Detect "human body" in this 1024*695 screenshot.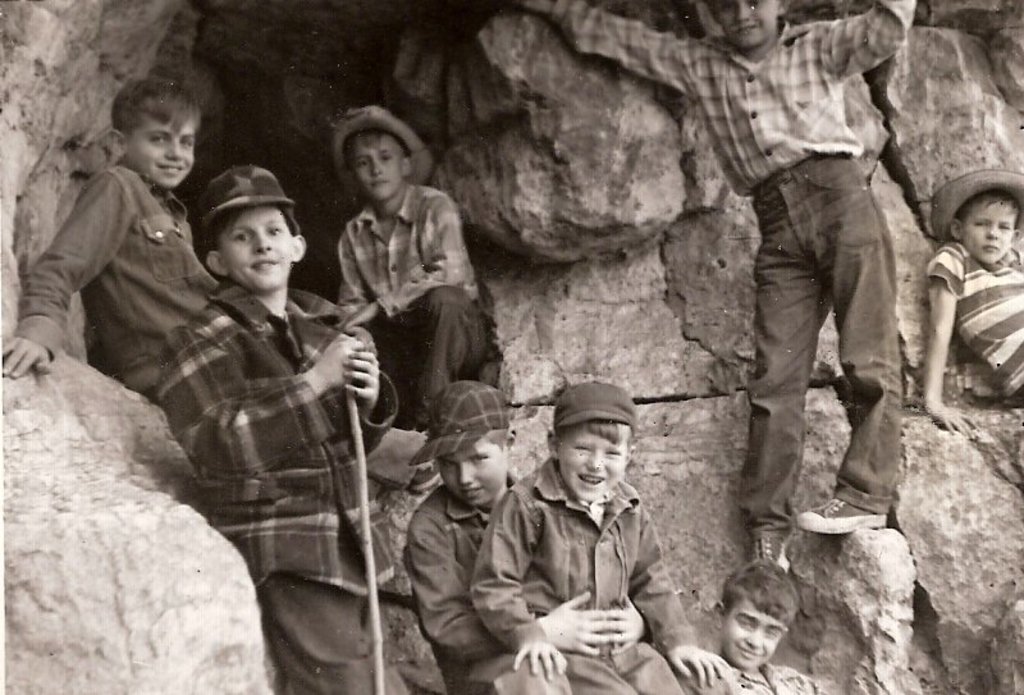
Detection: {"left": 0, "top": 73, "right": 228, "bottom": 407}.
